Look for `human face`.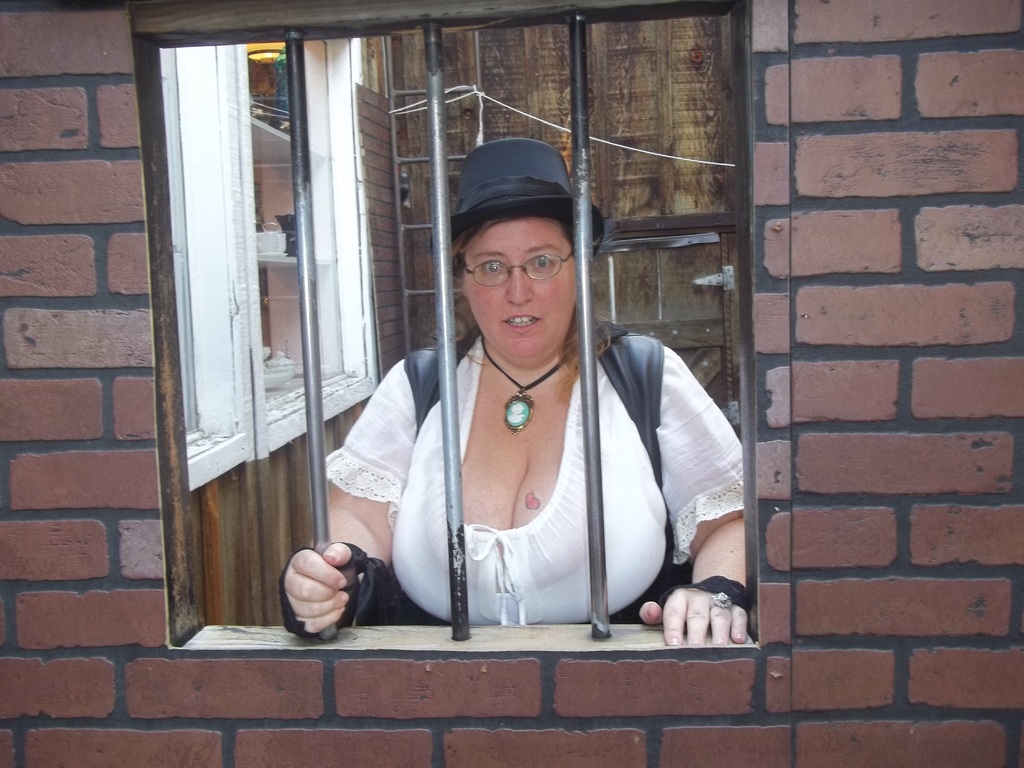
Found: x1=467, y1=215, x2=584, y2=358.
